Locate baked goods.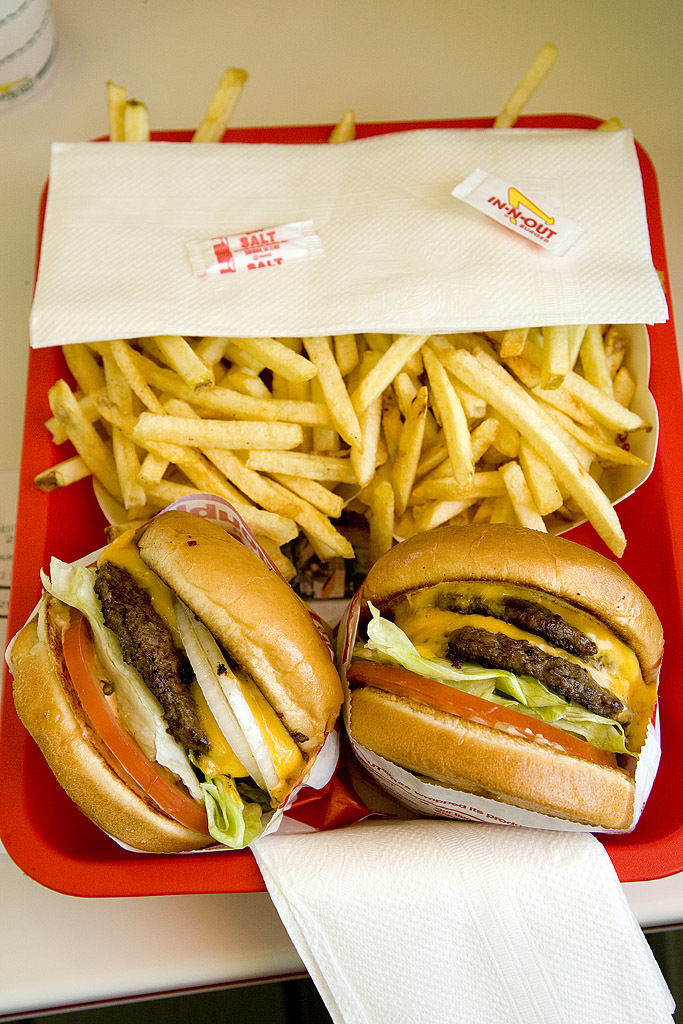
Bounding box: {"x1": 5, "y1": 503, "x2": 351, "y2": 854}.
